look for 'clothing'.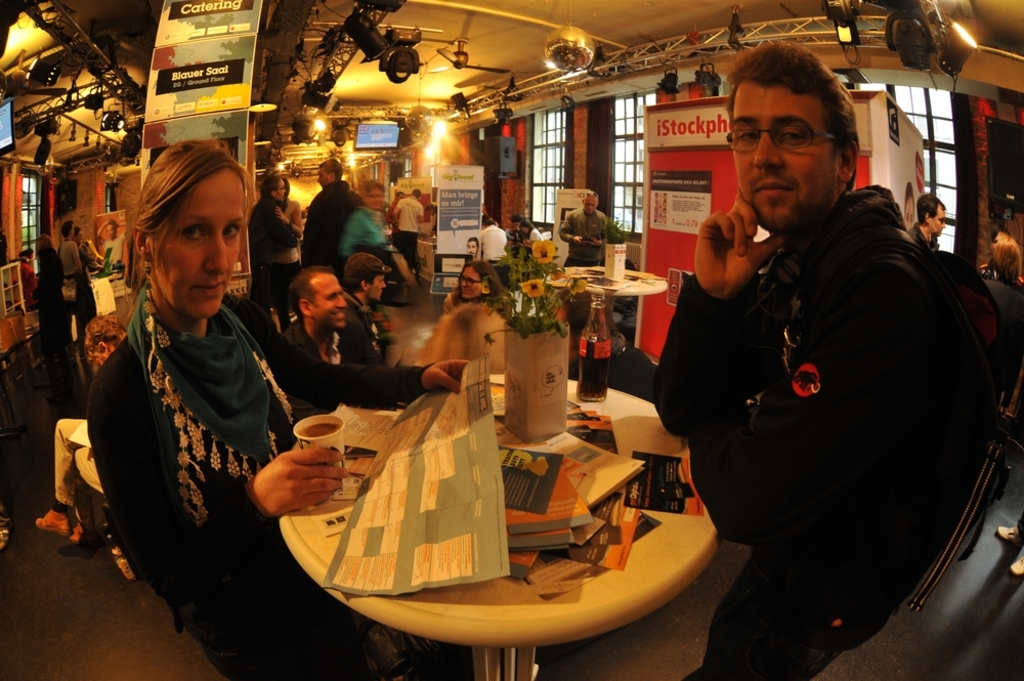
Found: bbox=(100, 232, 125, 276).
